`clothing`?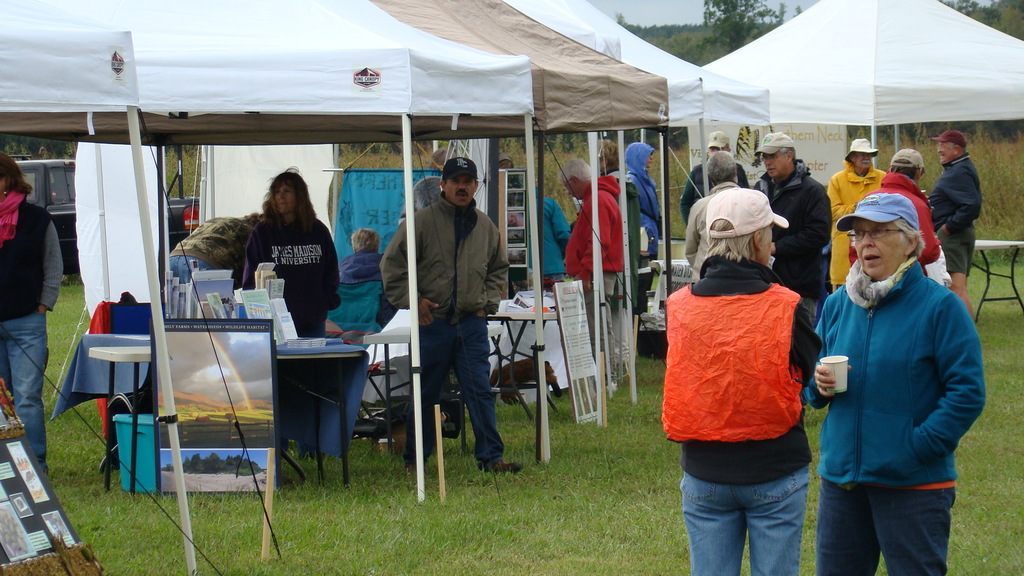
bbox=(870, 167, 964, 296)
